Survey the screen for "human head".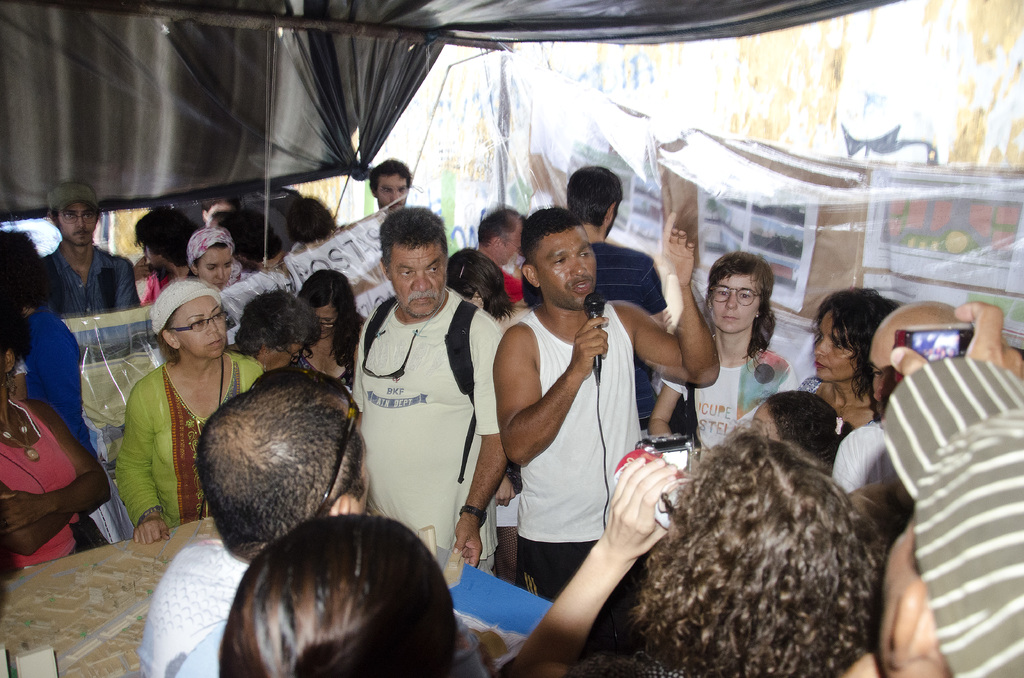
Survey found: (x1=175, y1=382, x2=346, y2=538).
